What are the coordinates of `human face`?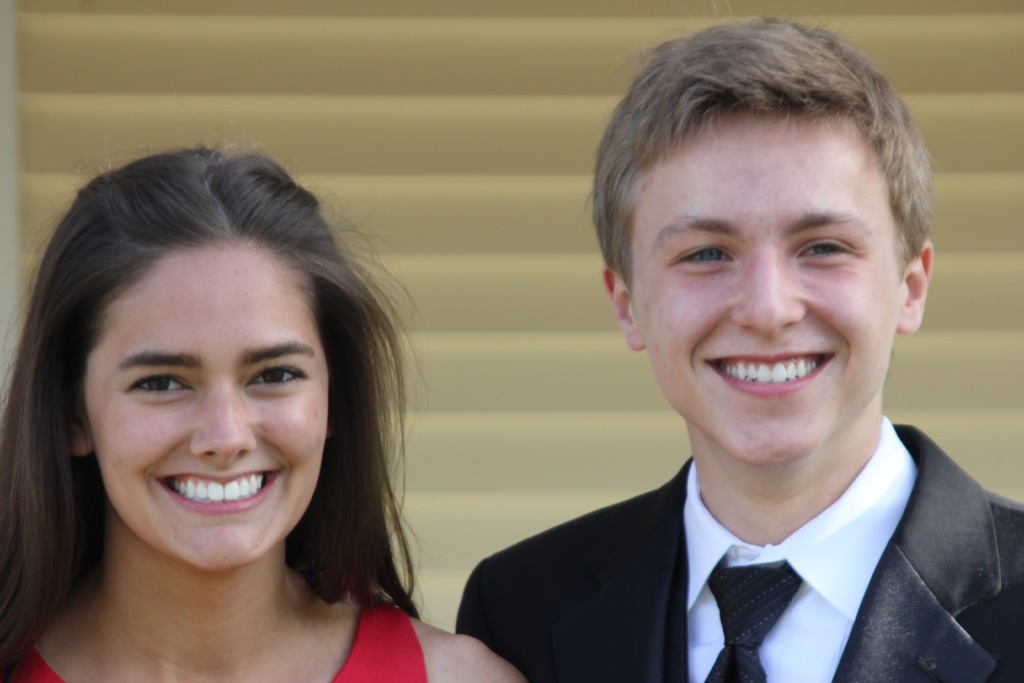
{"left": 634, "top": 119, "right": 912, "bottom": 472}.
